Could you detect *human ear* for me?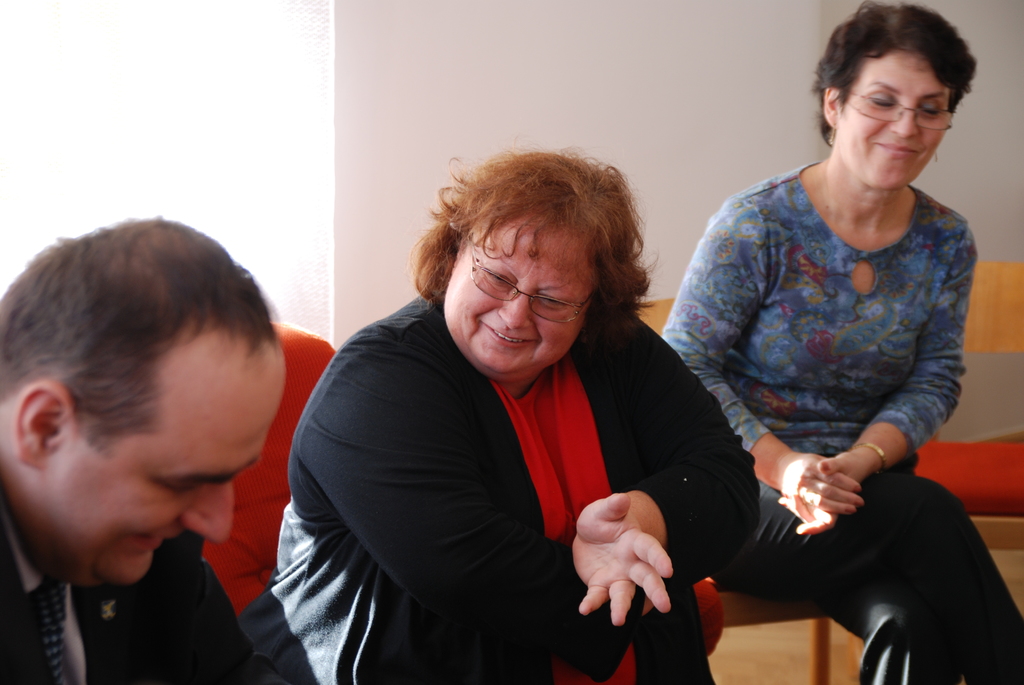
Detection result: (15, 377, 77, 473).
